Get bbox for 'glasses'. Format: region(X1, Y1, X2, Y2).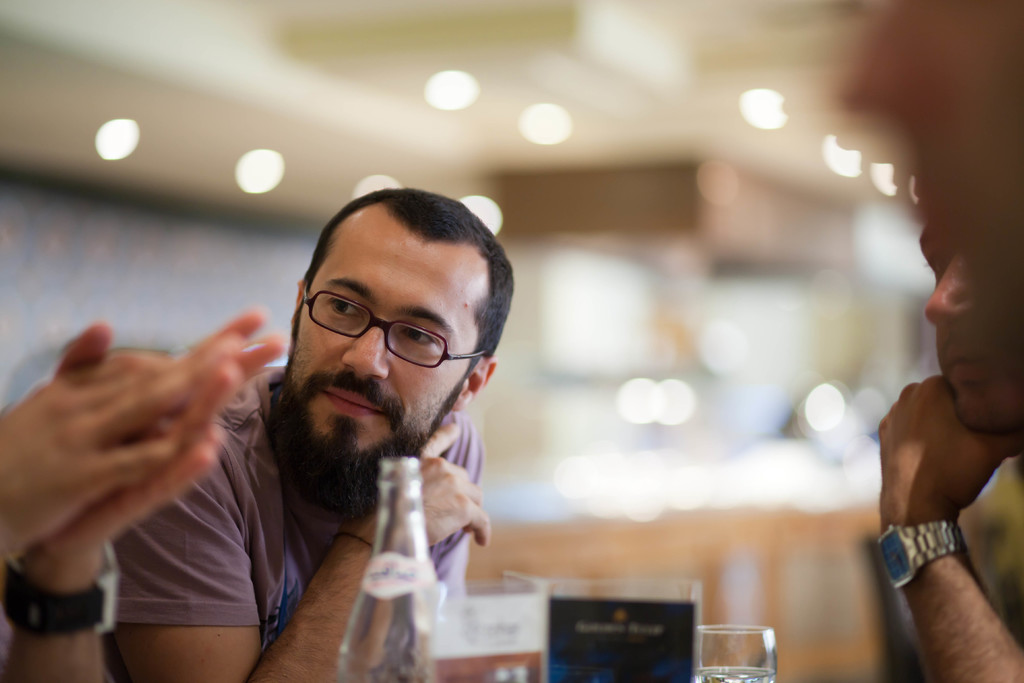
region(298, 277, 484, 373).
